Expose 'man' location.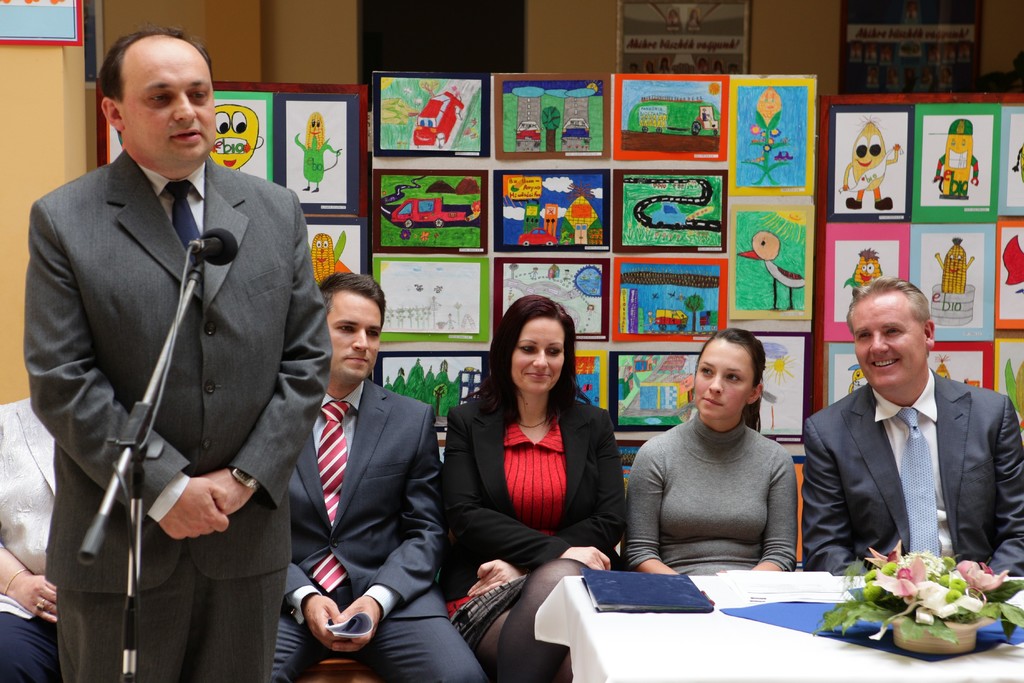
Exposed at <bbox>272, 270, 487, 682</bbox>.
